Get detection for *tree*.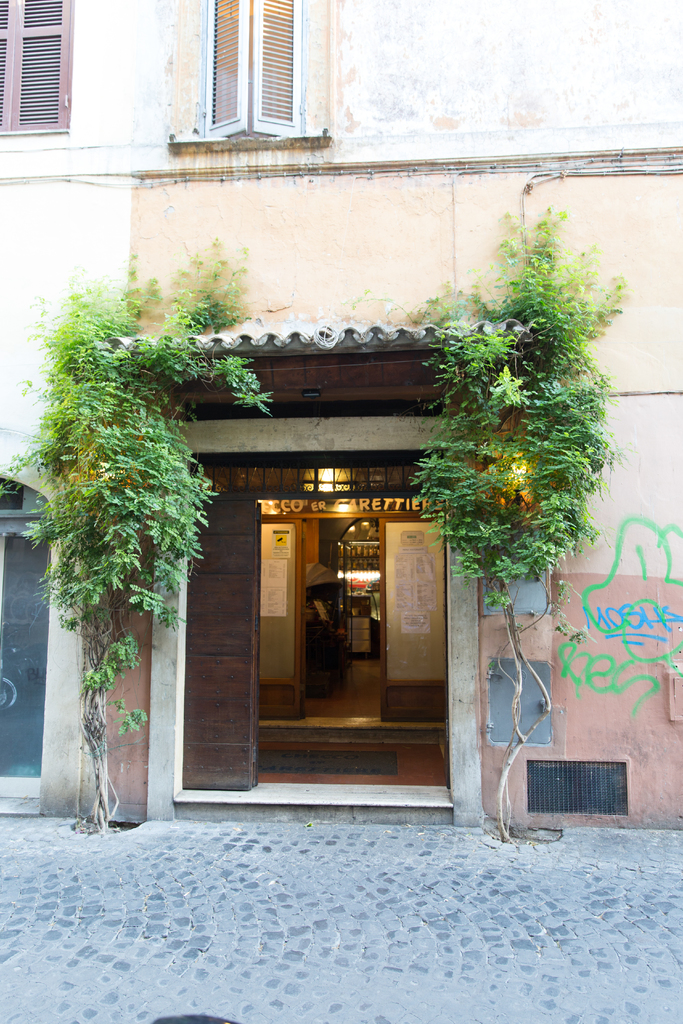
Detection: 396 185 618 834.
